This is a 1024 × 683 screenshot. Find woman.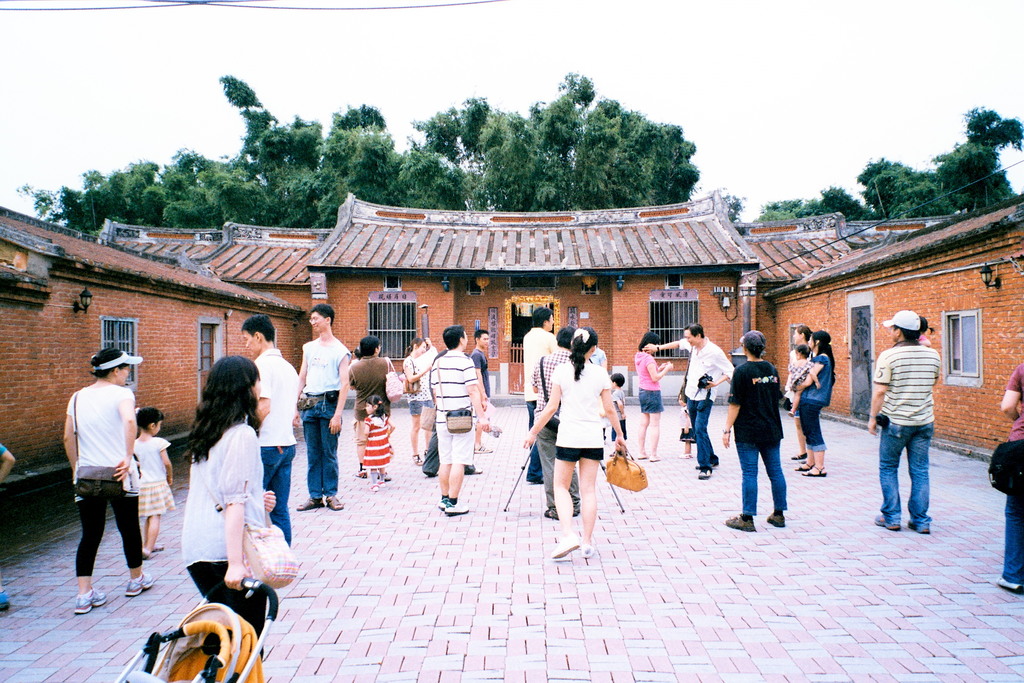
Bounding box: 168,372,272,633.
